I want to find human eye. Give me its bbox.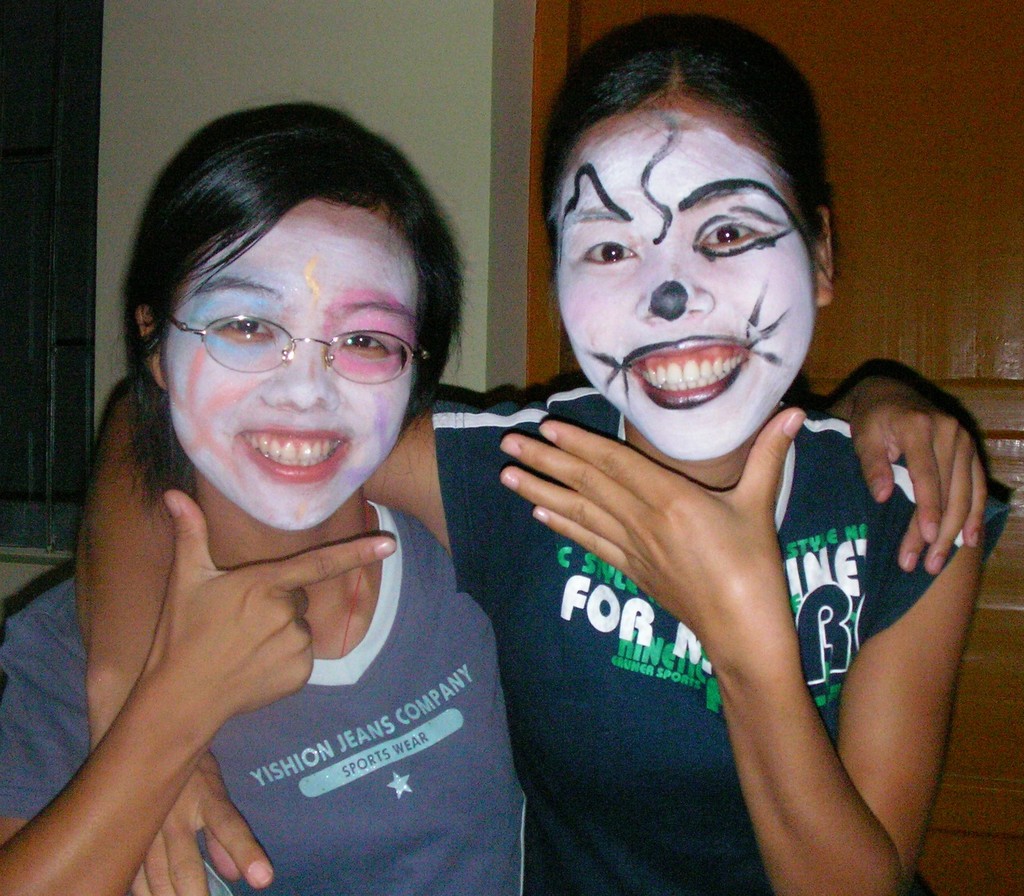
[x1=204, y1=294, x2=287, y2=350].
